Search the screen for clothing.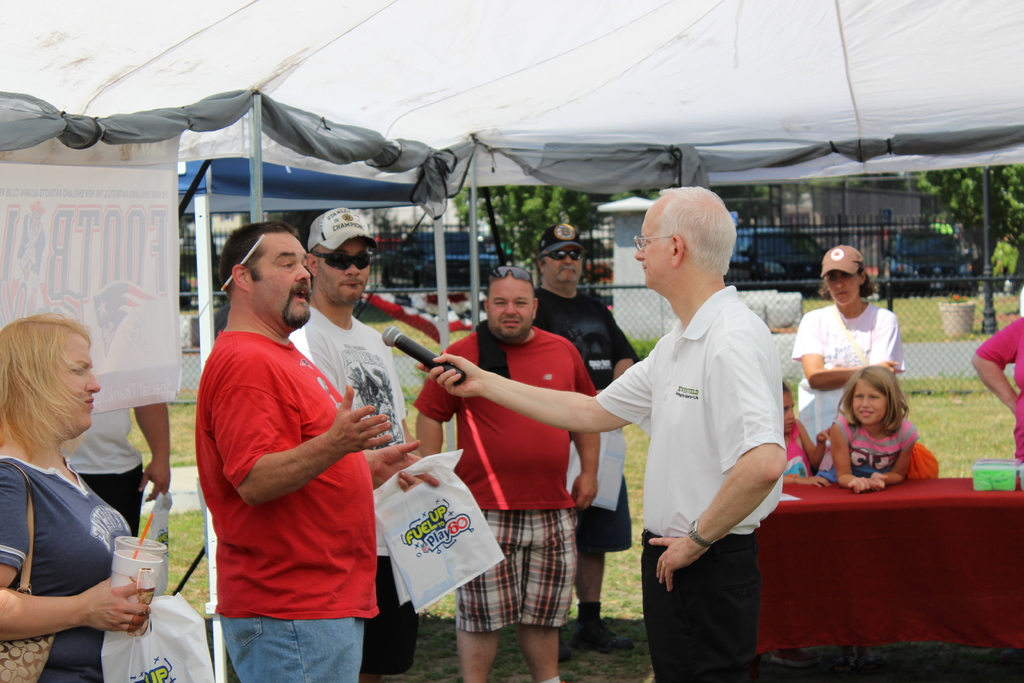
Found at Rect(595, 281, 783, 682).
